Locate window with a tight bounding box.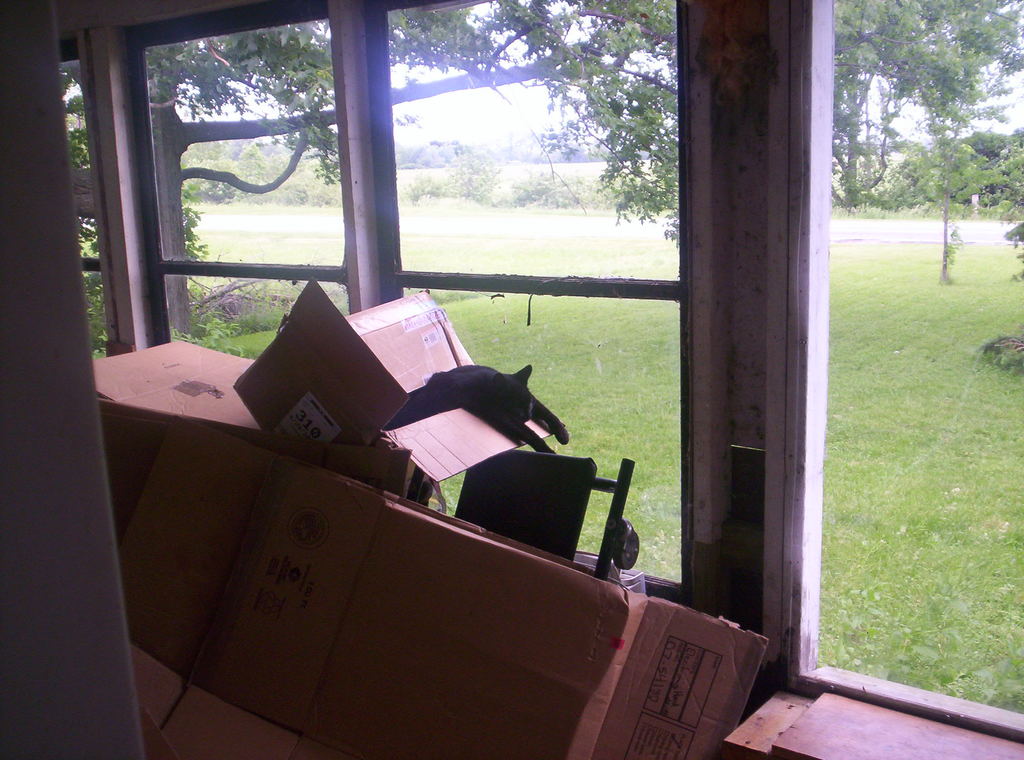
59, 38, 109, 360.
